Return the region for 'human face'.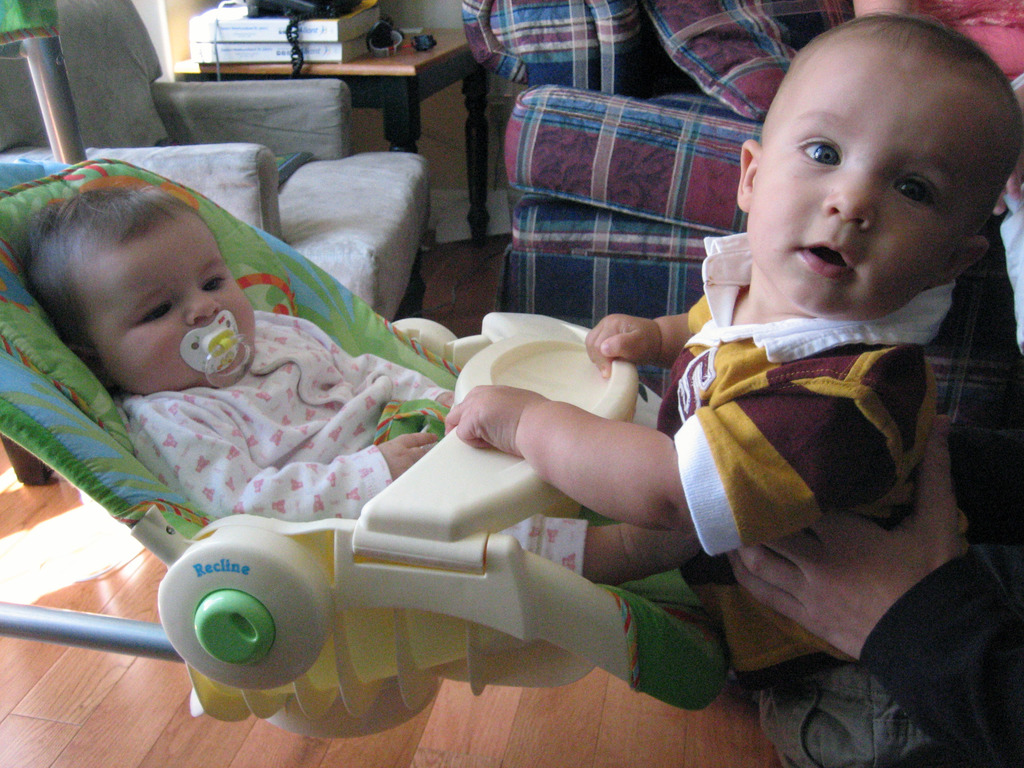
select_region(79, 216, 260, 394).
